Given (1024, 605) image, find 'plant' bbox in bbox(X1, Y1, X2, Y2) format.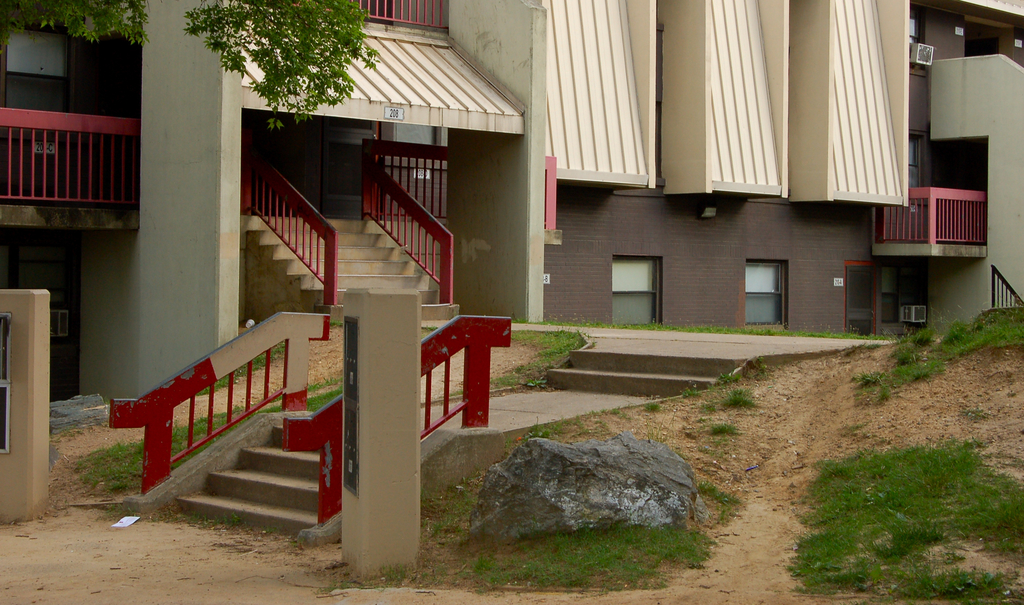
bbox(698, 403, 718, 412).
